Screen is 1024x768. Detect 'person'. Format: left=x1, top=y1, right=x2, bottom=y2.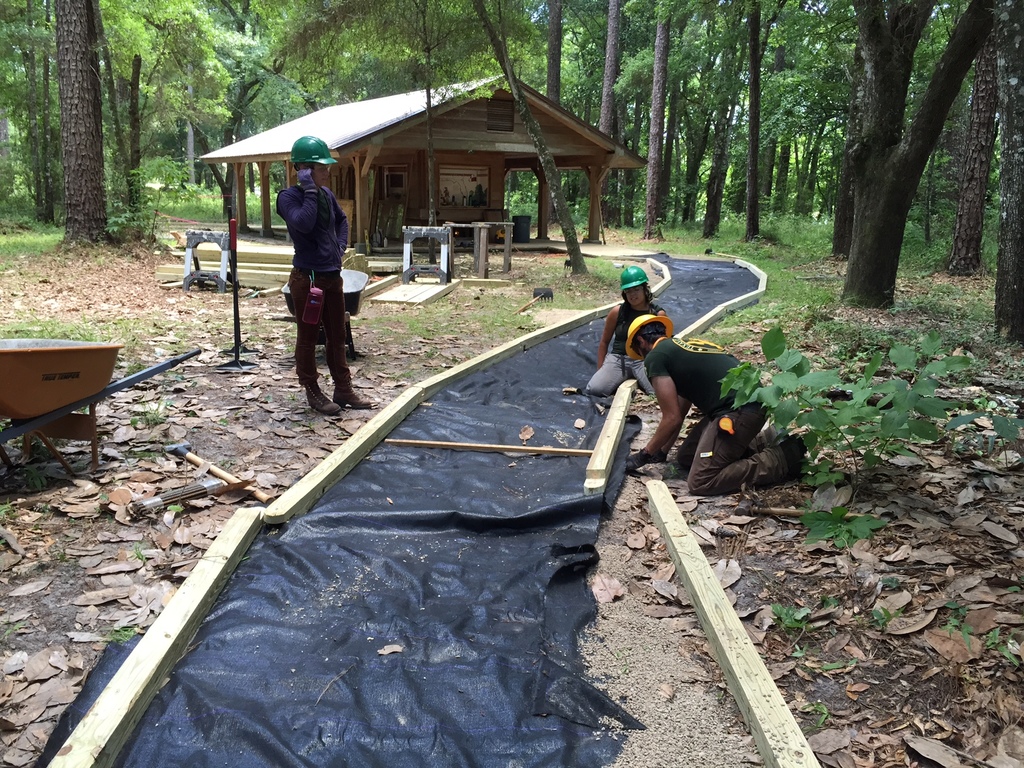
left=266, top=137, right=351, bottom=416.
